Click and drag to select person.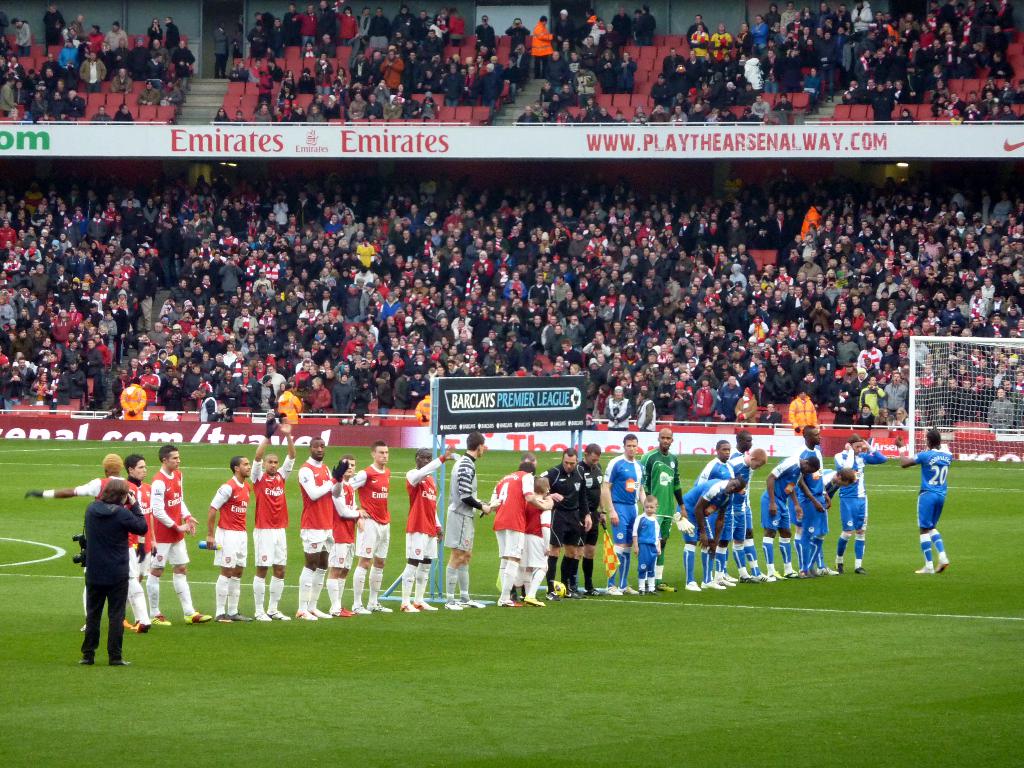
Selection: x1=893 y1=424 x2=948 y2=574.
